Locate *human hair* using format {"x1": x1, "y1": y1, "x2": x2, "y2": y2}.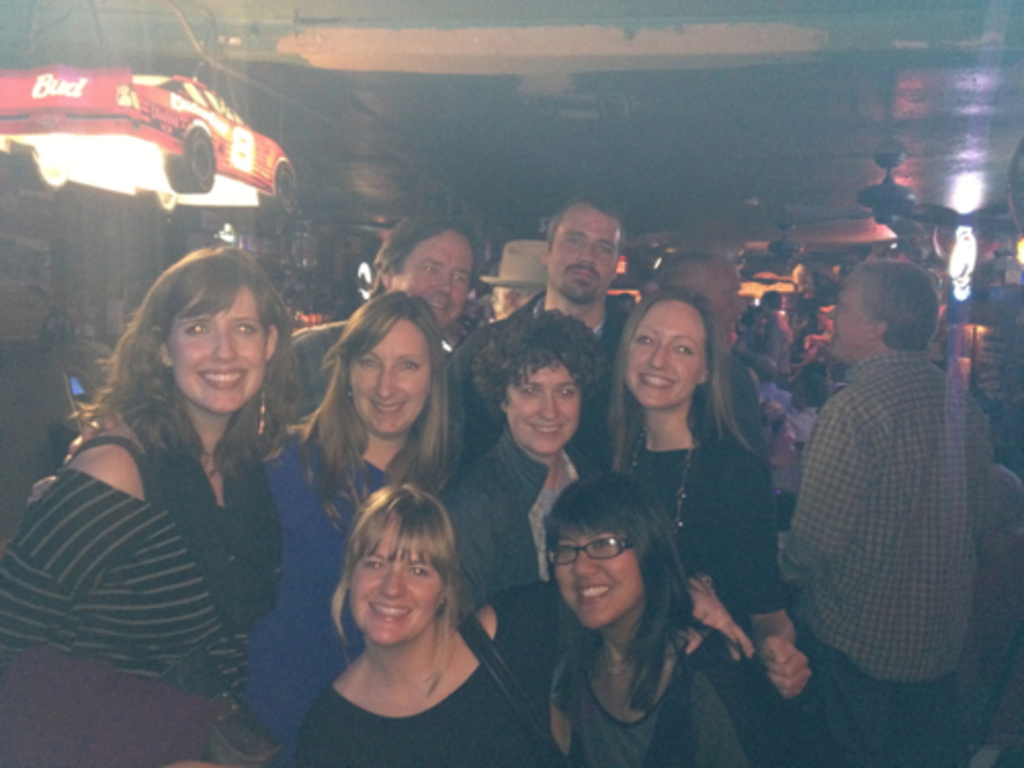
{"x1": 543, "y1": 193, "x2": 627, "y2": 250}.
